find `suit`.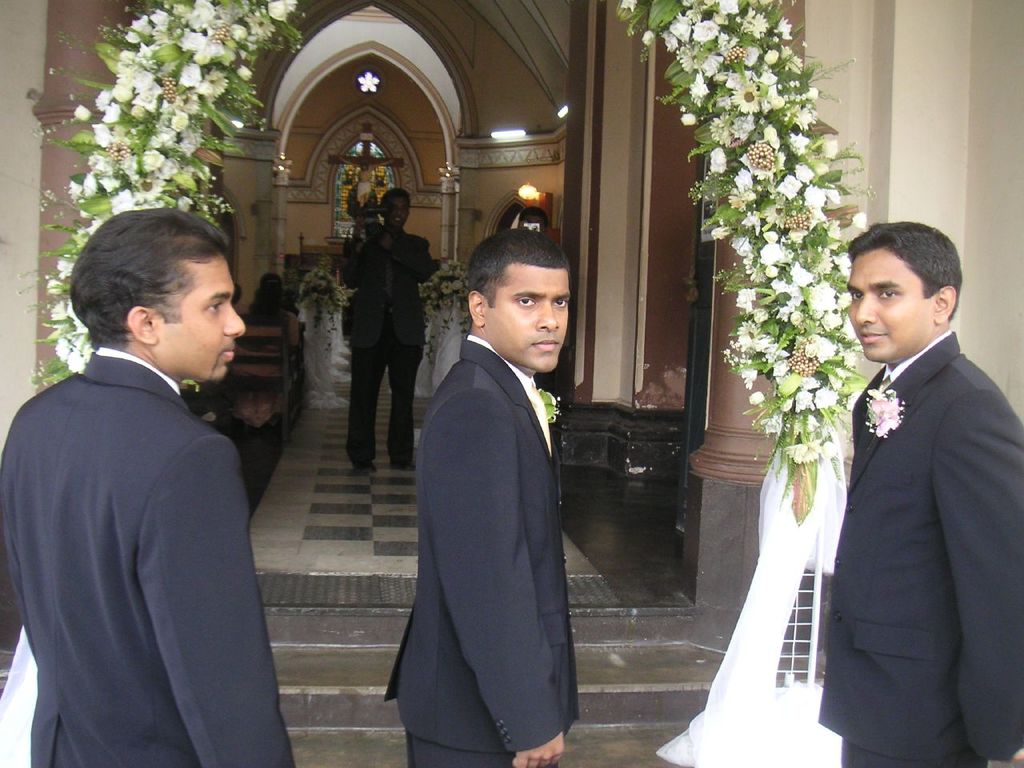
box(0, 346, 297, 767).
